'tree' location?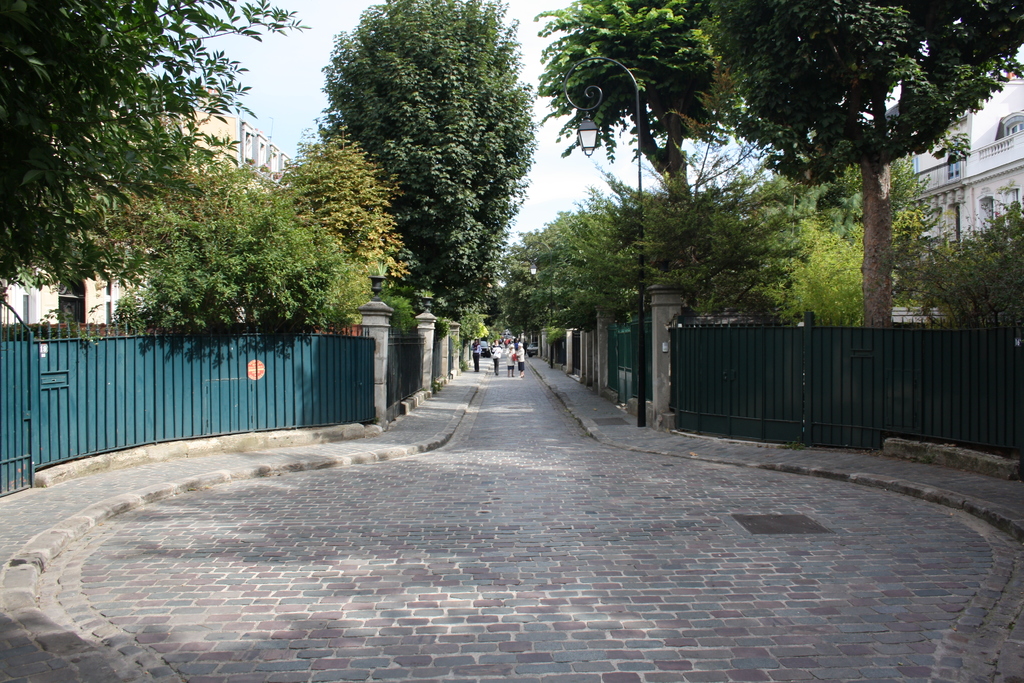
BBox(720, 0, 1023, 331)
